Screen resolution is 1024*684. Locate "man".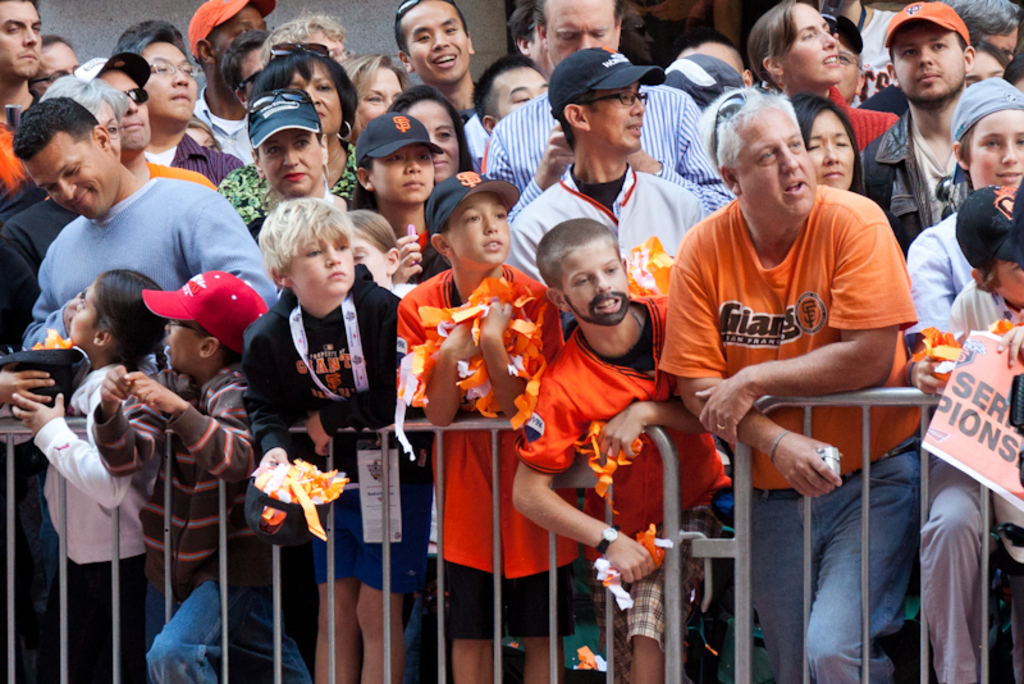
region(654, 88, 918, 626).
